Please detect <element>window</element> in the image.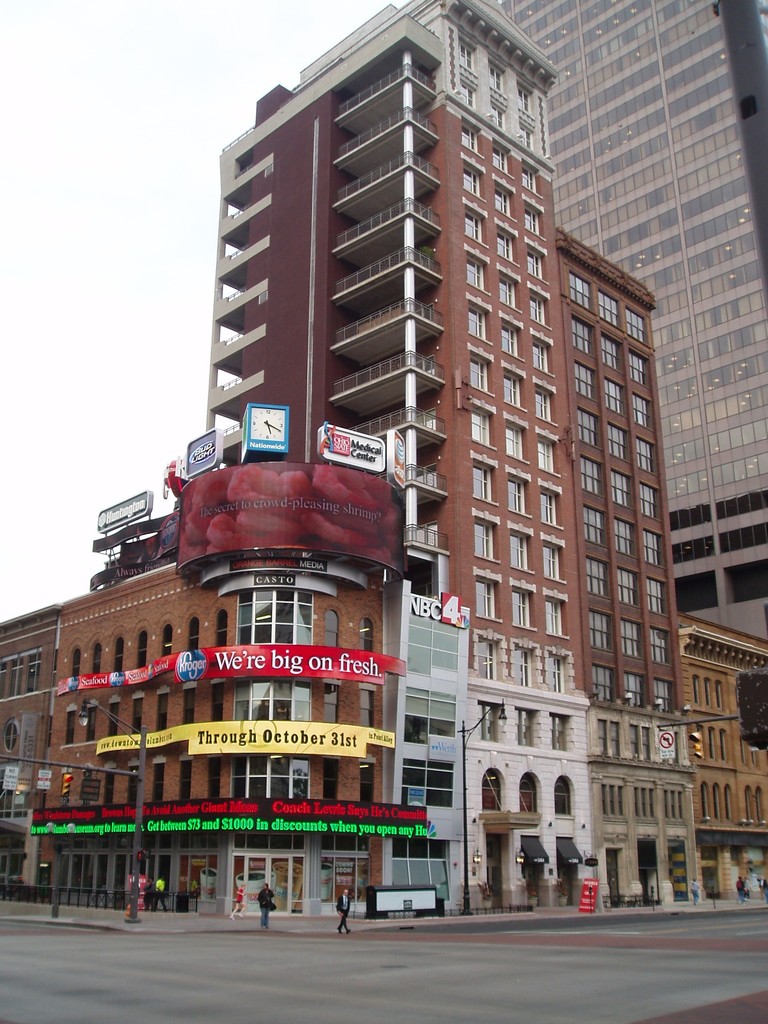
[x1=4, y1=722, x2=17, y2=753].
